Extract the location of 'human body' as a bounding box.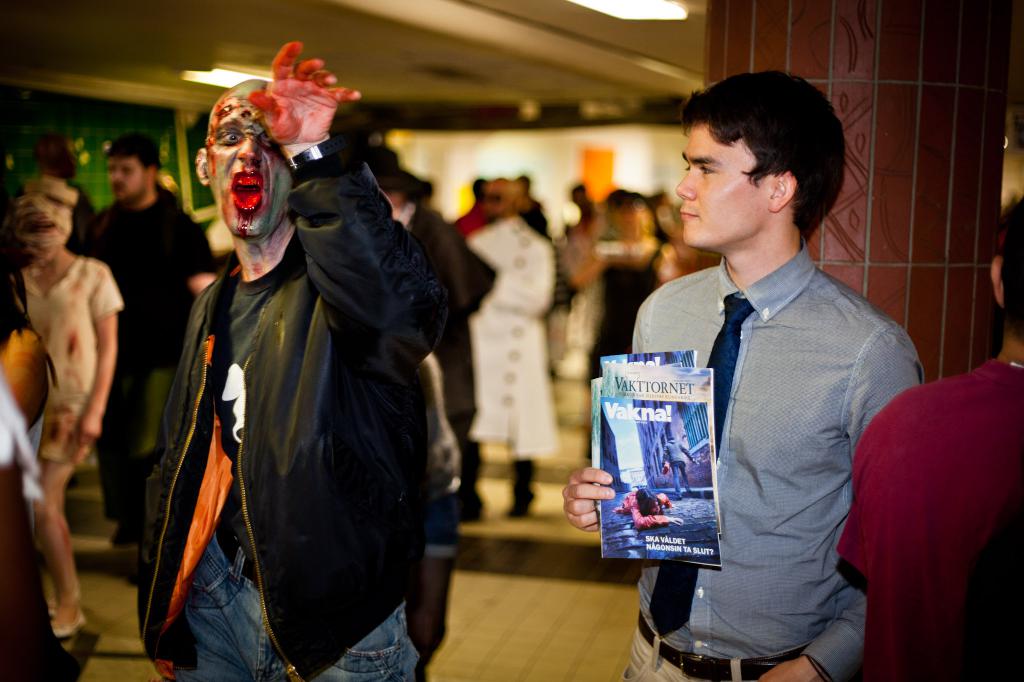
129 69 465 681.
